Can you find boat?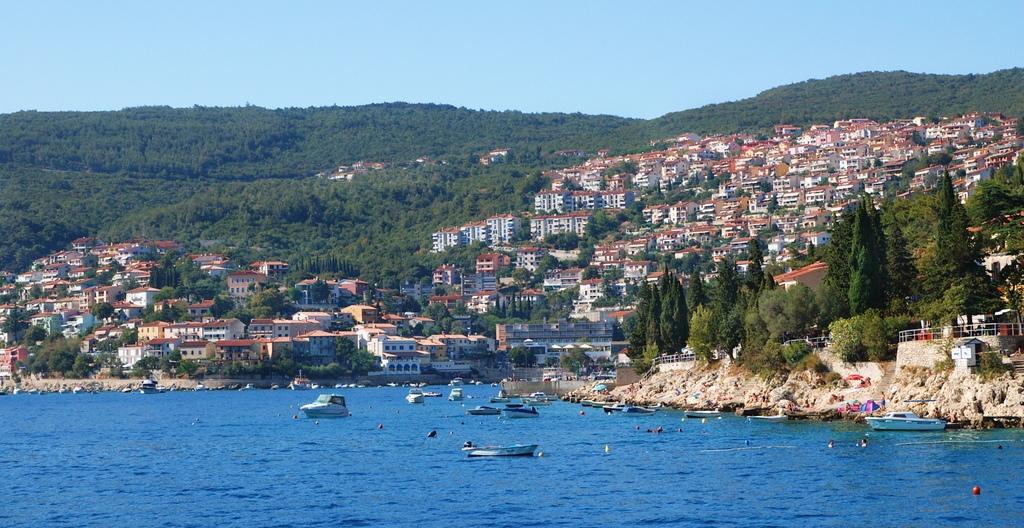
Yes, bounding box: [504,406,536,416].
